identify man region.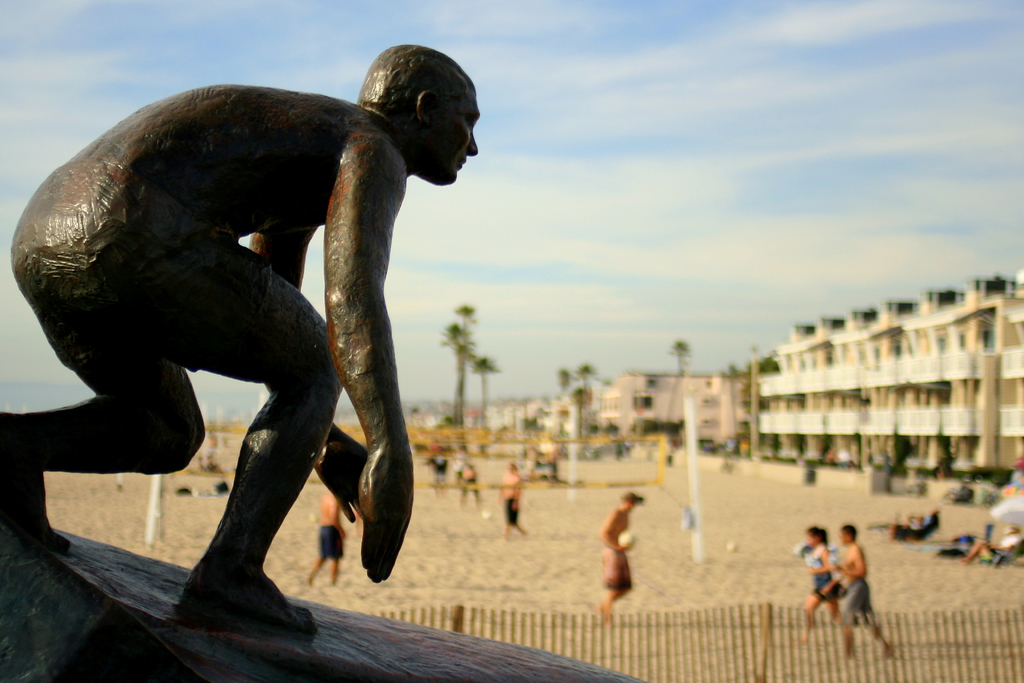
Region: <box>824,524,895,655</box>.
